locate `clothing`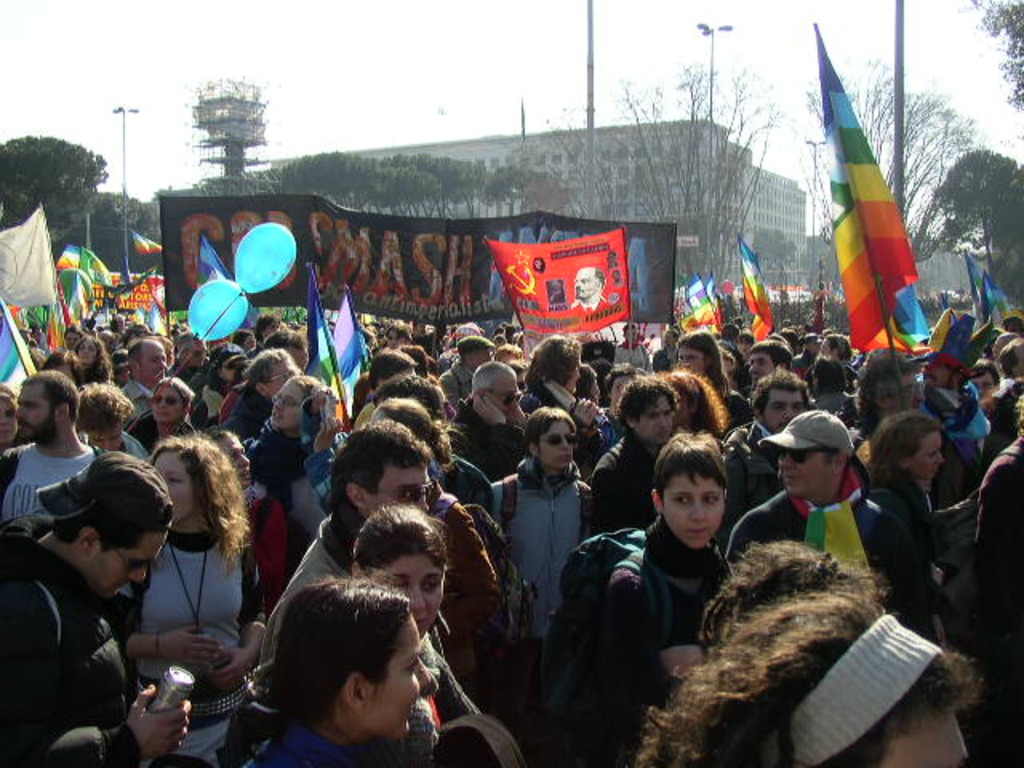
detection(0, 443, 82, 557)
